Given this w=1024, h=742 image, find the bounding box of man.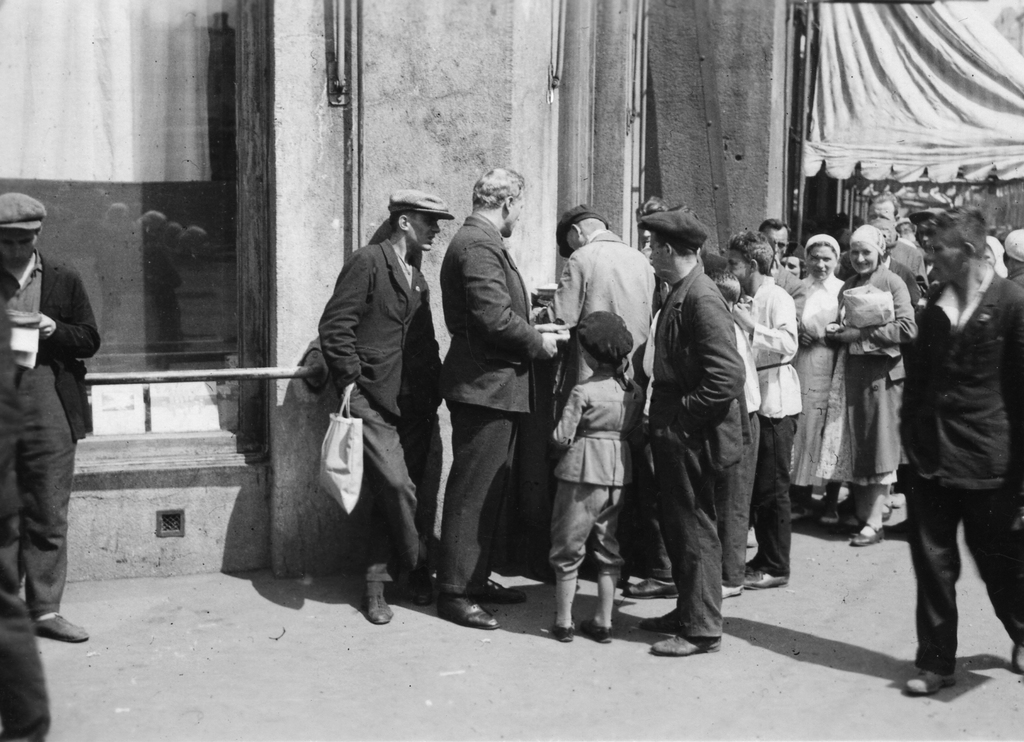
bbox=(865, 193, 929, 300).
